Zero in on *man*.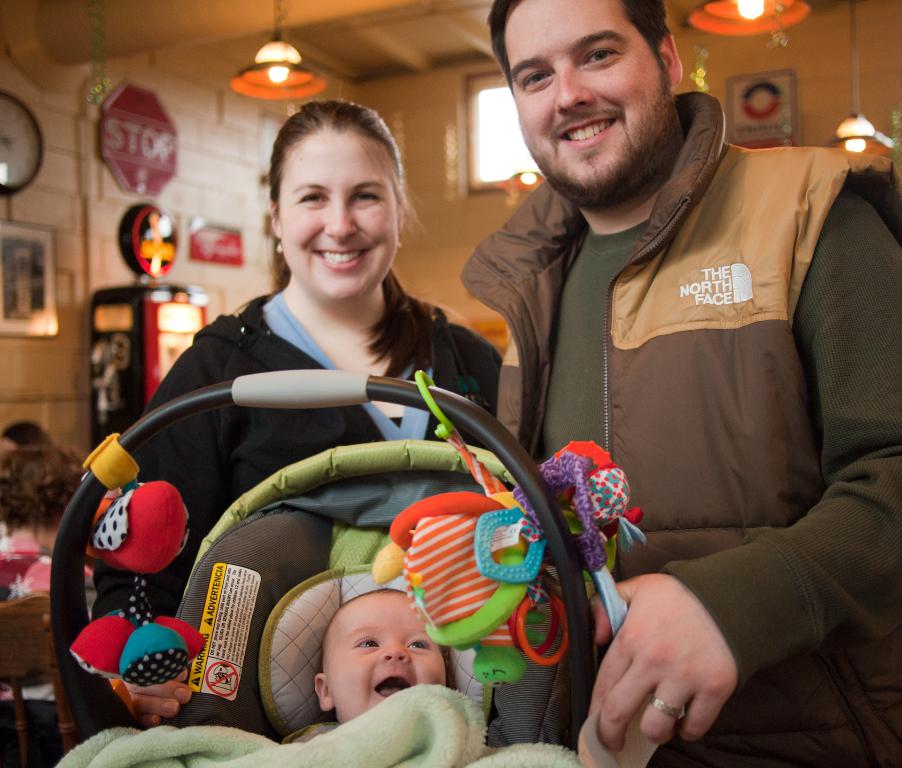
Zeroed in: BBox(417, 0, 889, 721).
